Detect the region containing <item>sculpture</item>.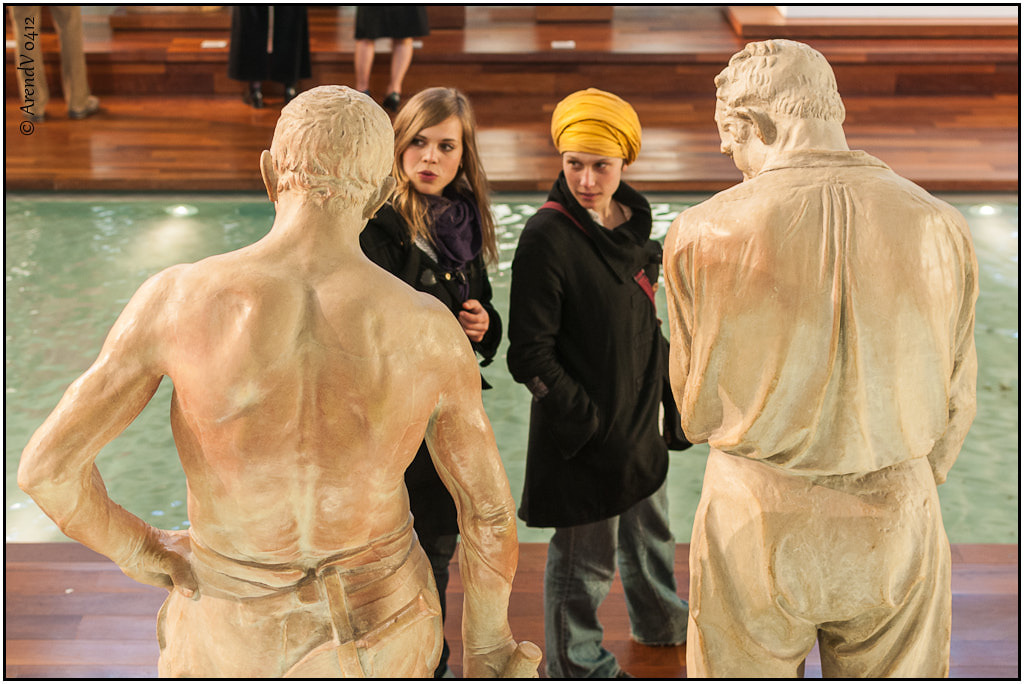
<bbox>643, 34, 989, 662</bbox>.
